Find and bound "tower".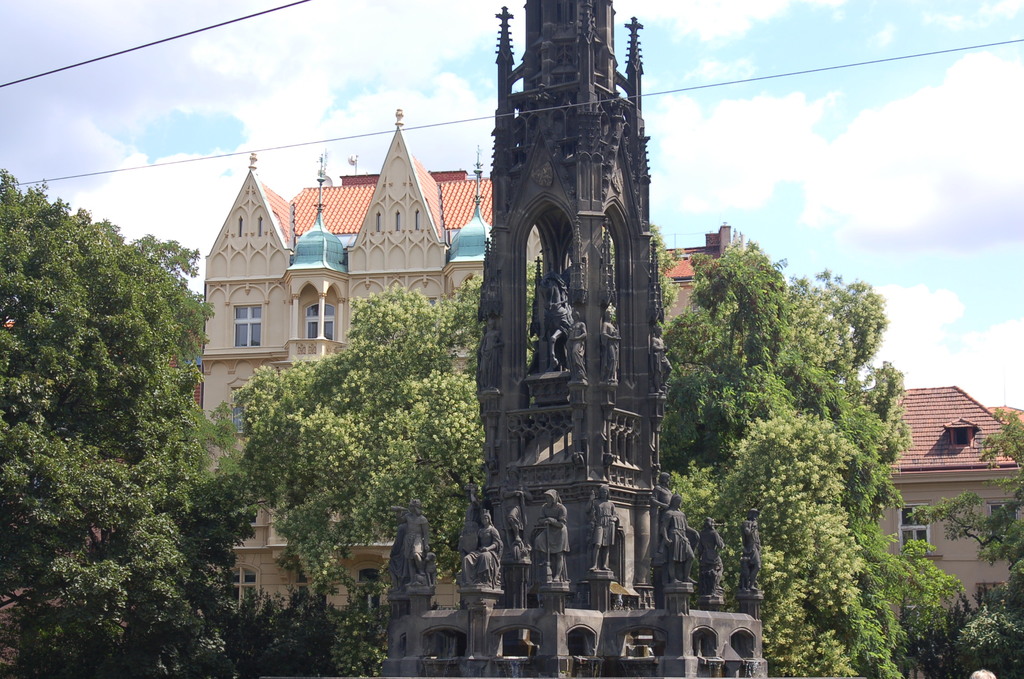
Bound: [451, 0, 709, 580].
